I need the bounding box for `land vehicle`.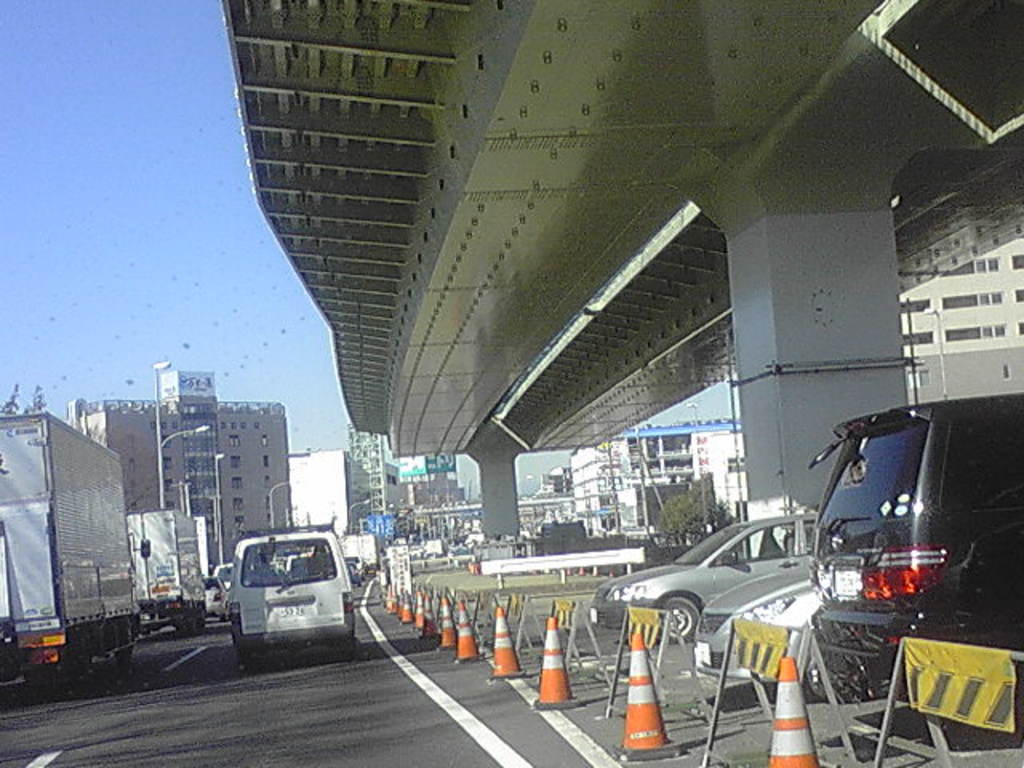
Here it is: (x1=0, y1=410, x2=150, y2=693).
